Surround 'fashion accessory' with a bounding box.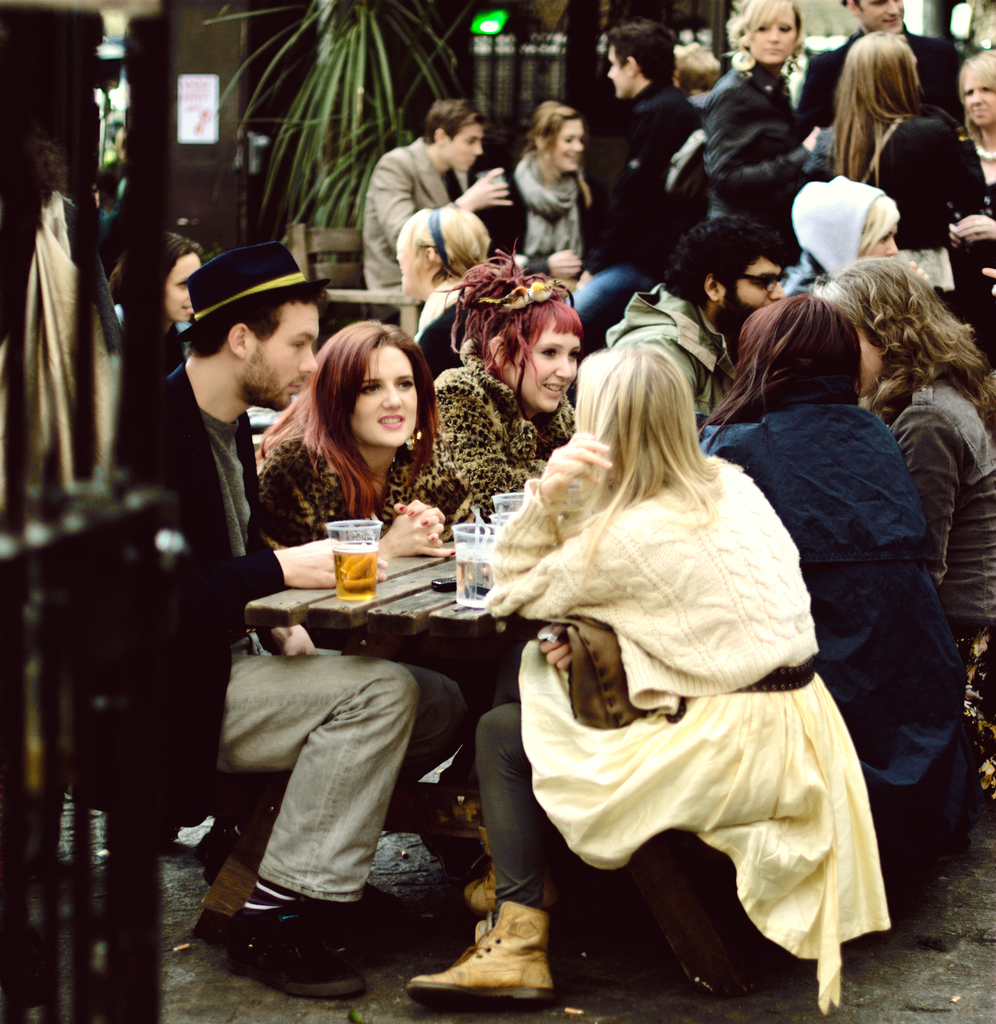
432 536 436 540.
